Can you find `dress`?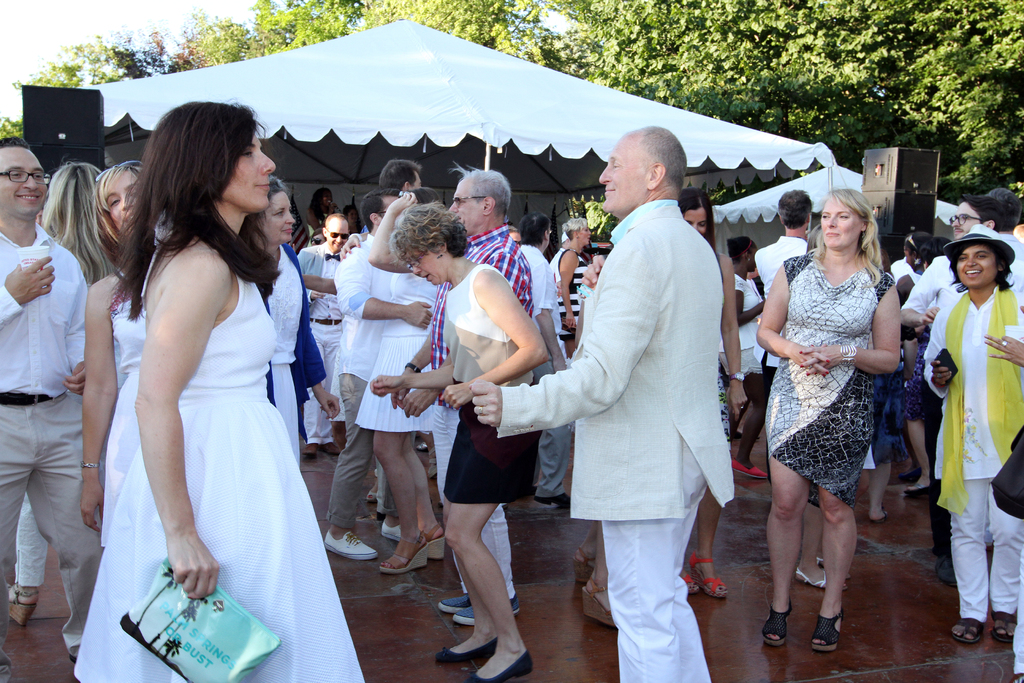
Yes, bounding box: 356:261:443:434.
